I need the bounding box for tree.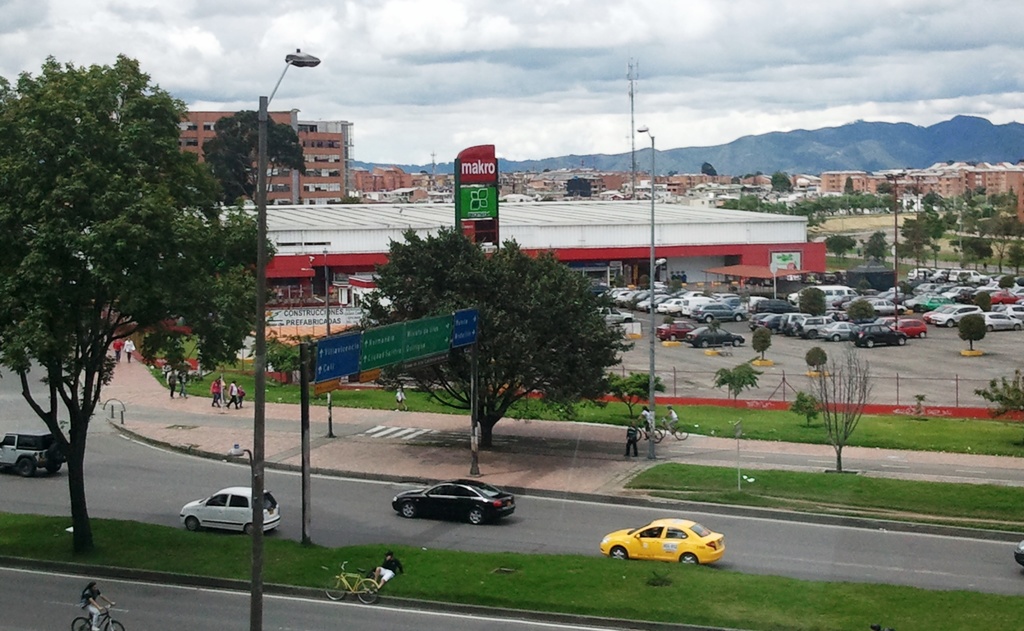
Here it is: (748, 324, 772, 362).
